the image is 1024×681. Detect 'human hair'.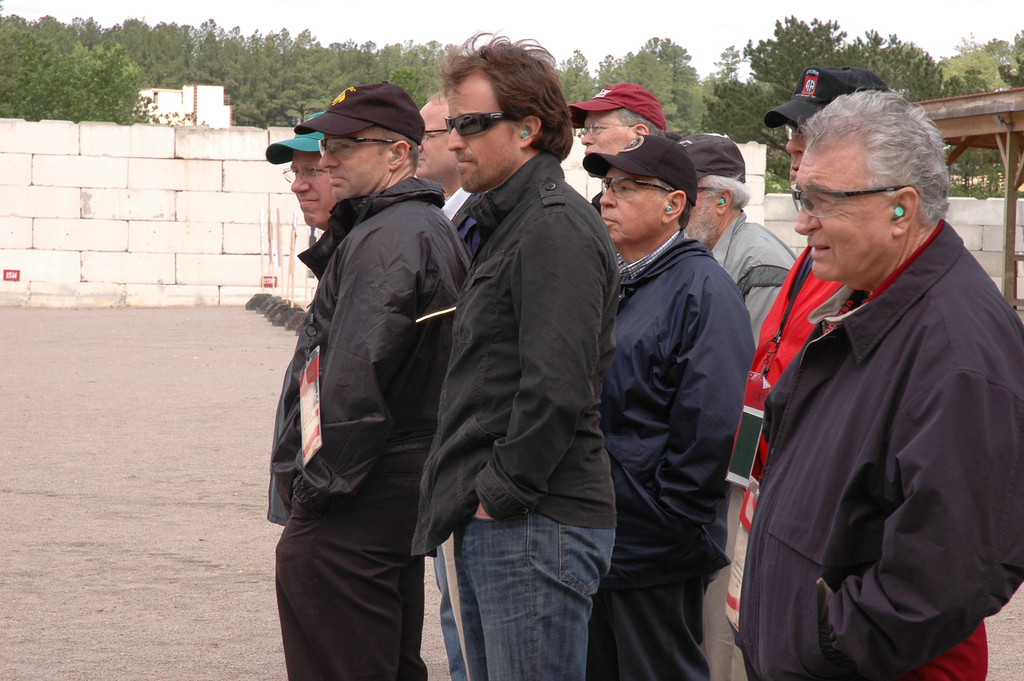
Detection: {"x1": 434, "y1": 26, "x2": 582, "y2": 202}.
